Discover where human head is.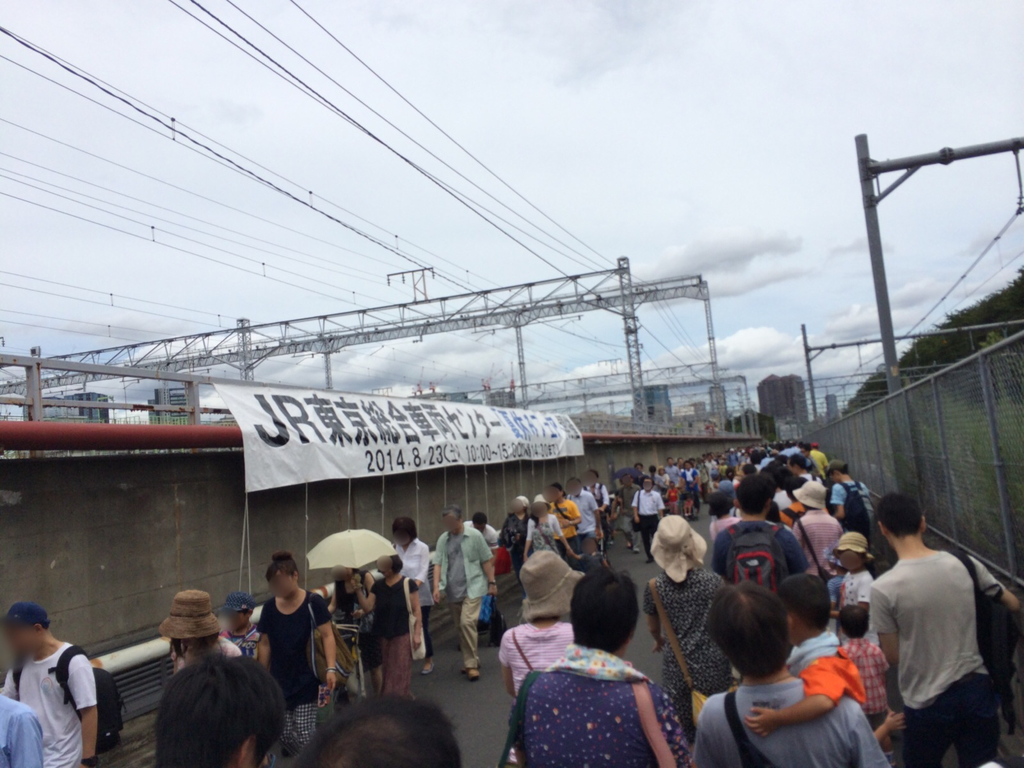
Discovered at l=442, t=501, r=463, b=537.
